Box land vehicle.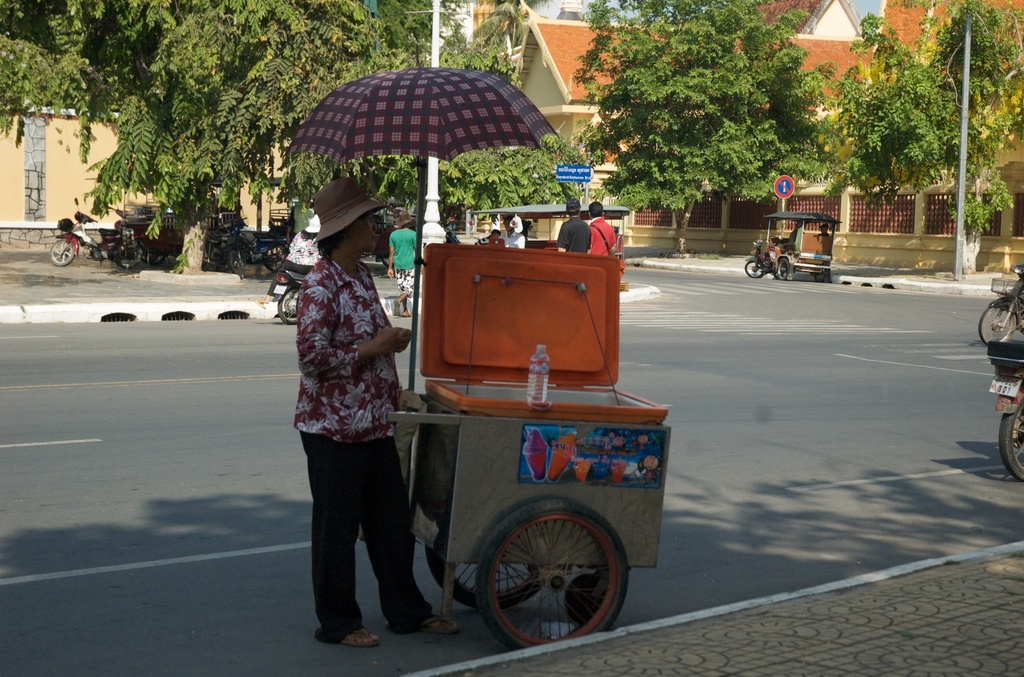
(743,212,841,279).
